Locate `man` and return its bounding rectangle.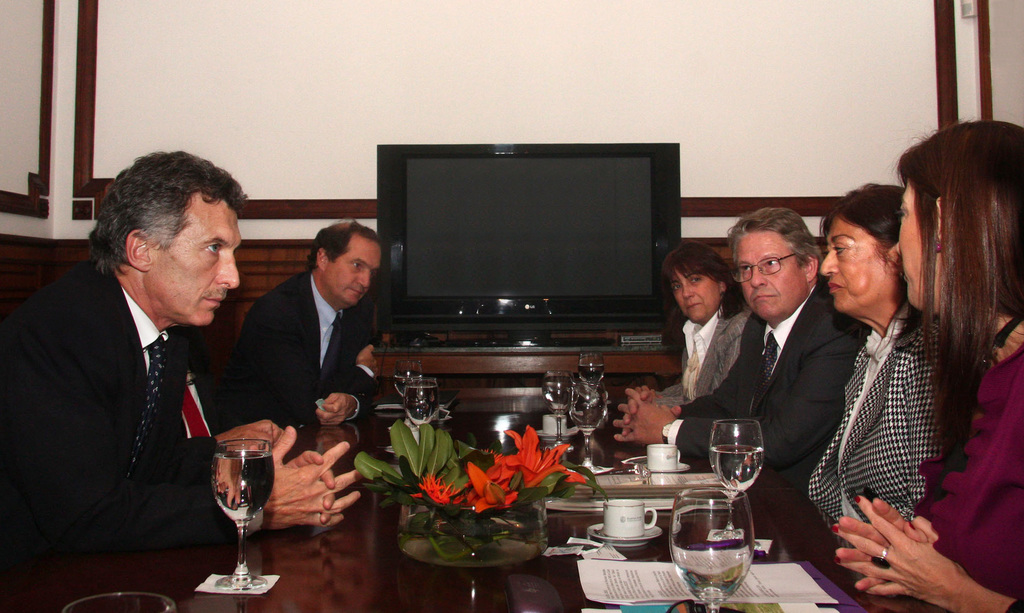
select_region(244, 225, 383, 435).
